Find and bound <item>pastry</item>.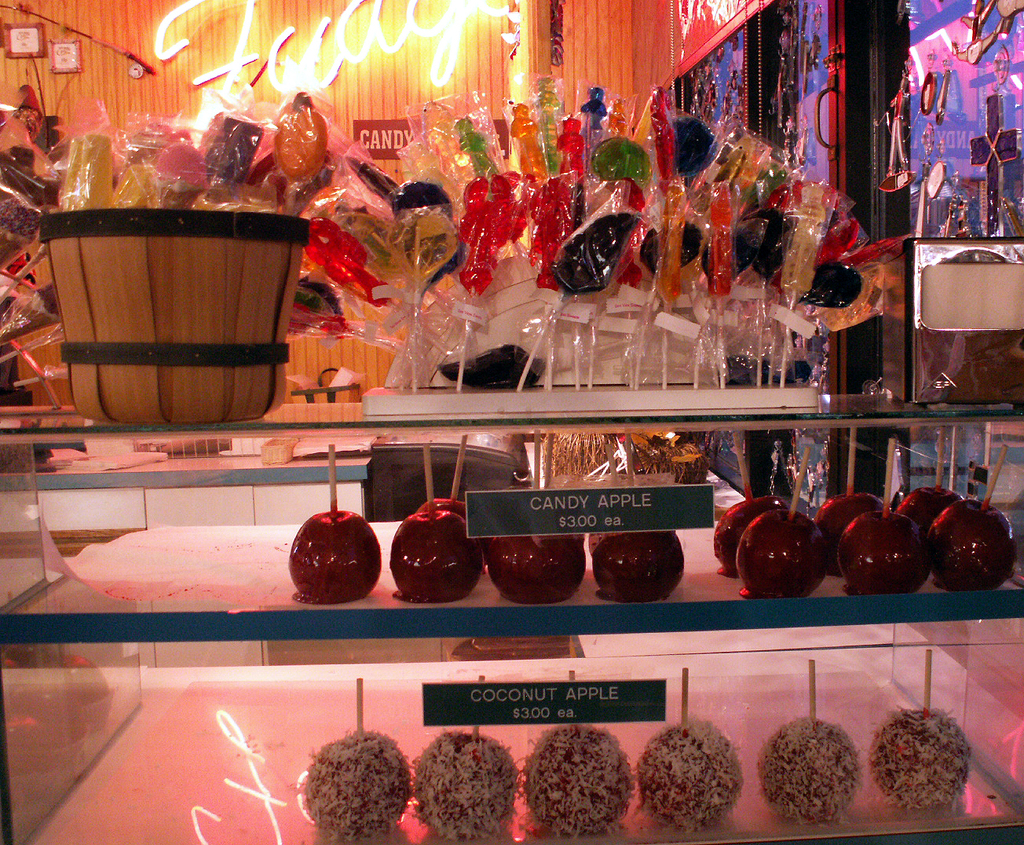
Bound: bbox=[408, 729, 521, 841].
